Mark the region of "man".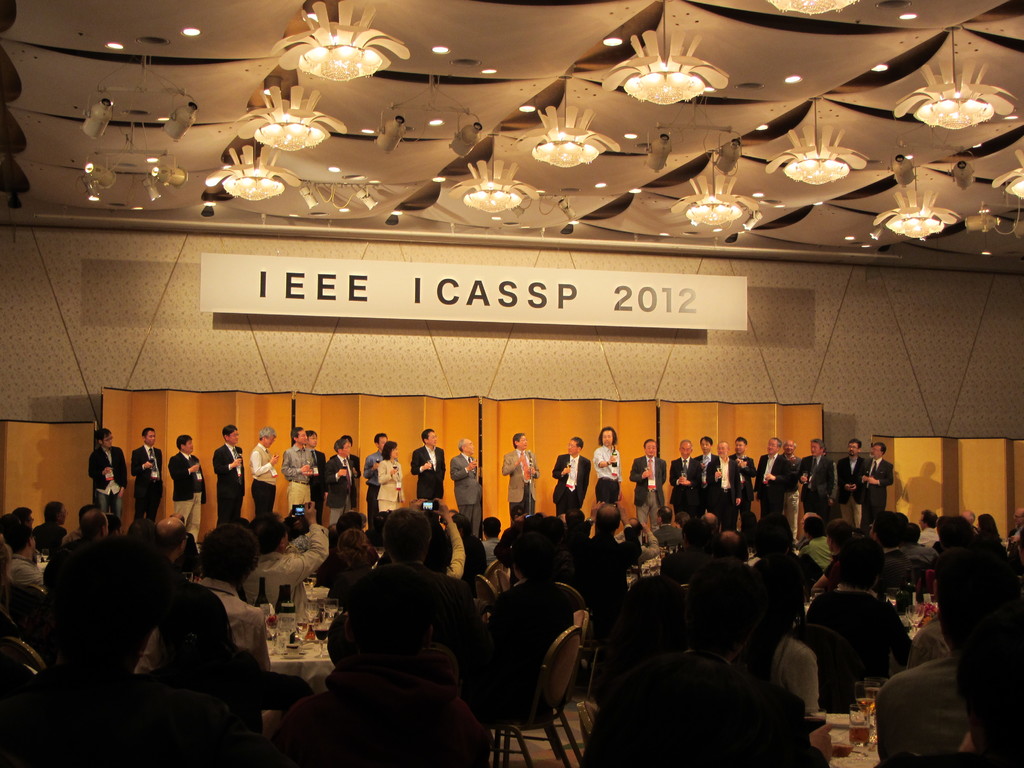
Region: (x1=691, y1=434, x2=721, y2=520).
